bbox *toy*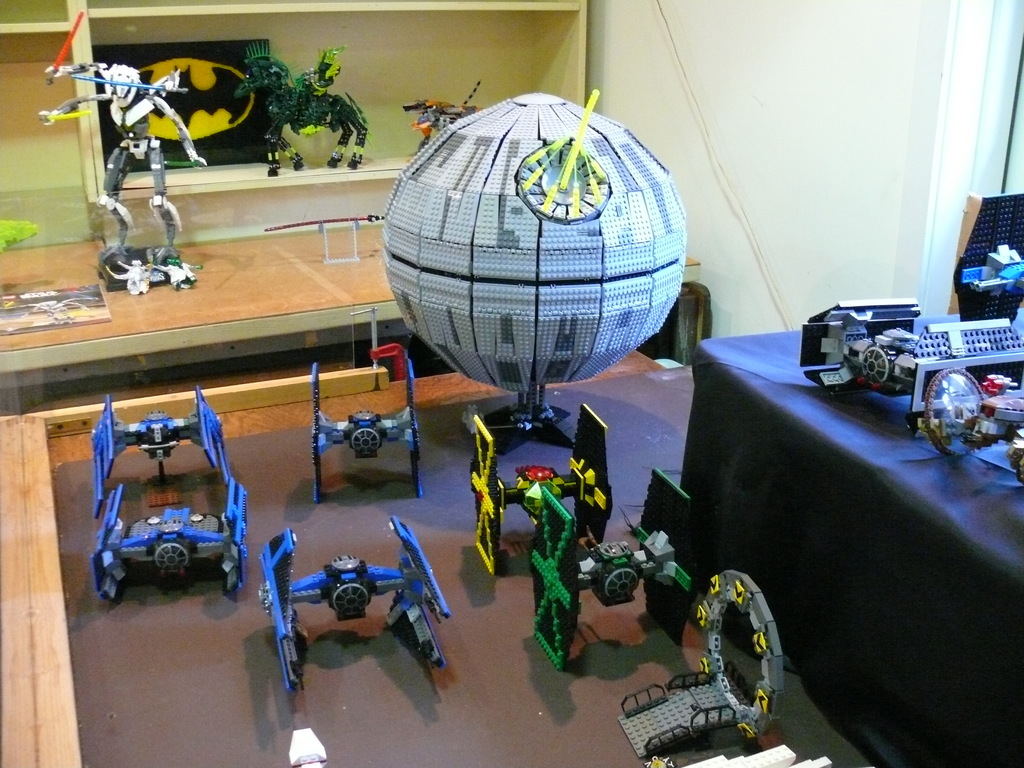
605:560:781:767
